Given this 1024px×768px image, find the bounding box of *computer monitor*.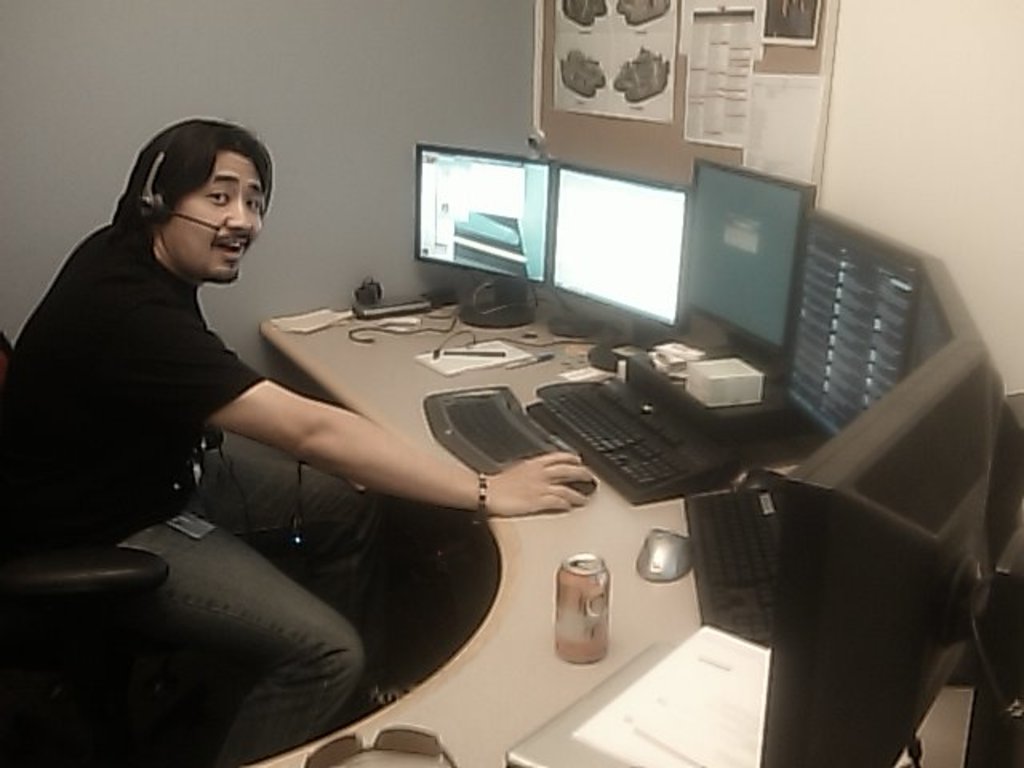
<region>774, 211, 931, 442</region>.
